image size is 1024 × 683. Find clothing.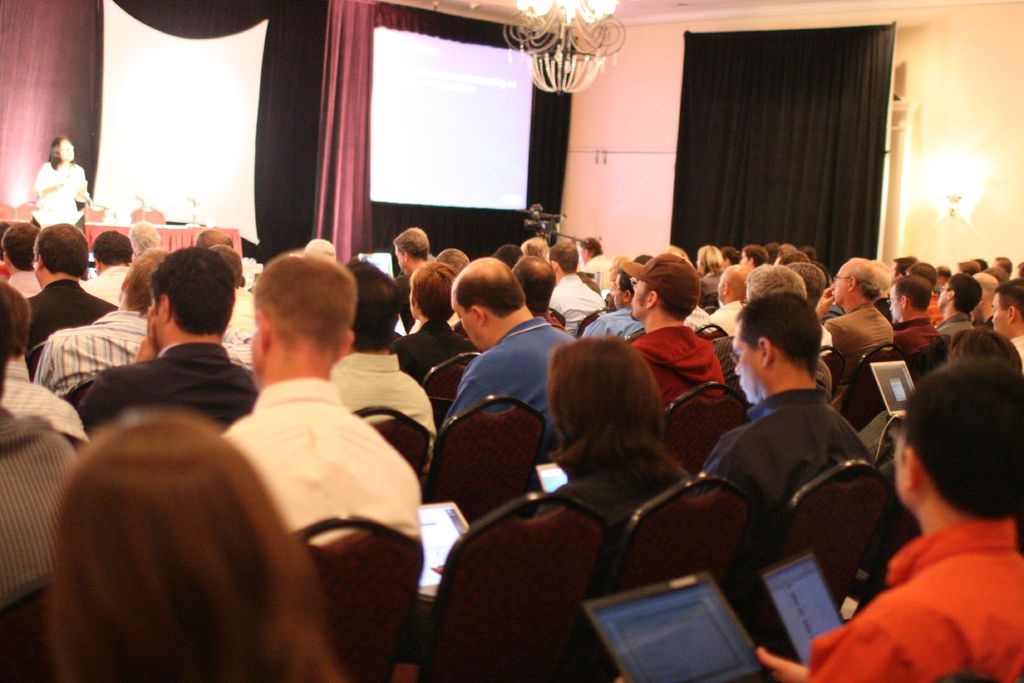
bbox=[815, 304, 899, 390].
